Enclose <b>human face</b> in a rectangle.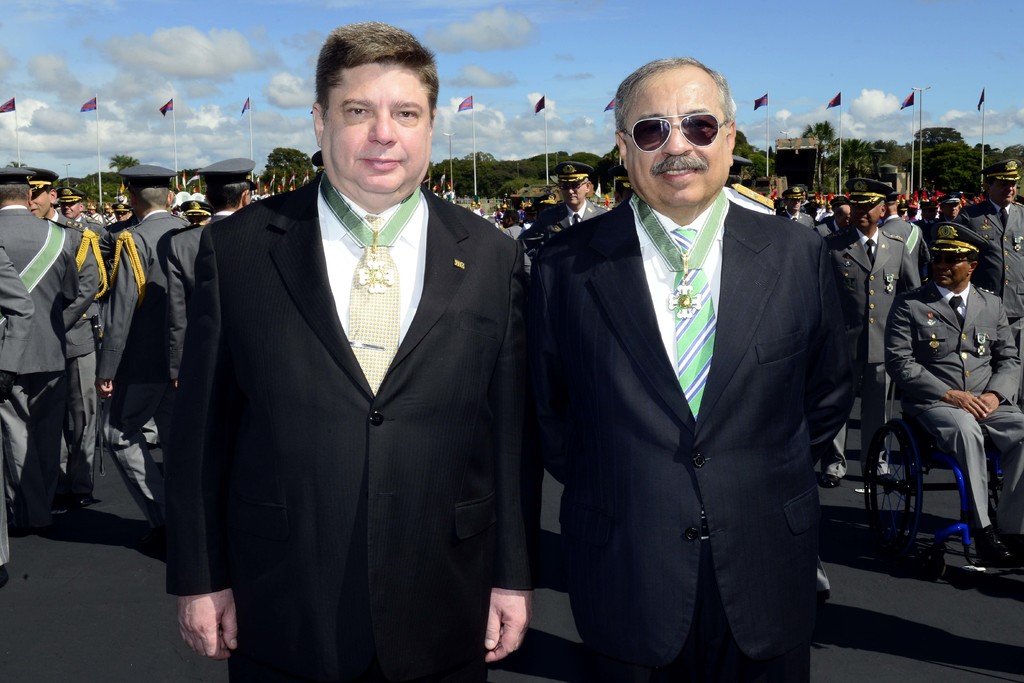
(851, 206, 883, 231).
